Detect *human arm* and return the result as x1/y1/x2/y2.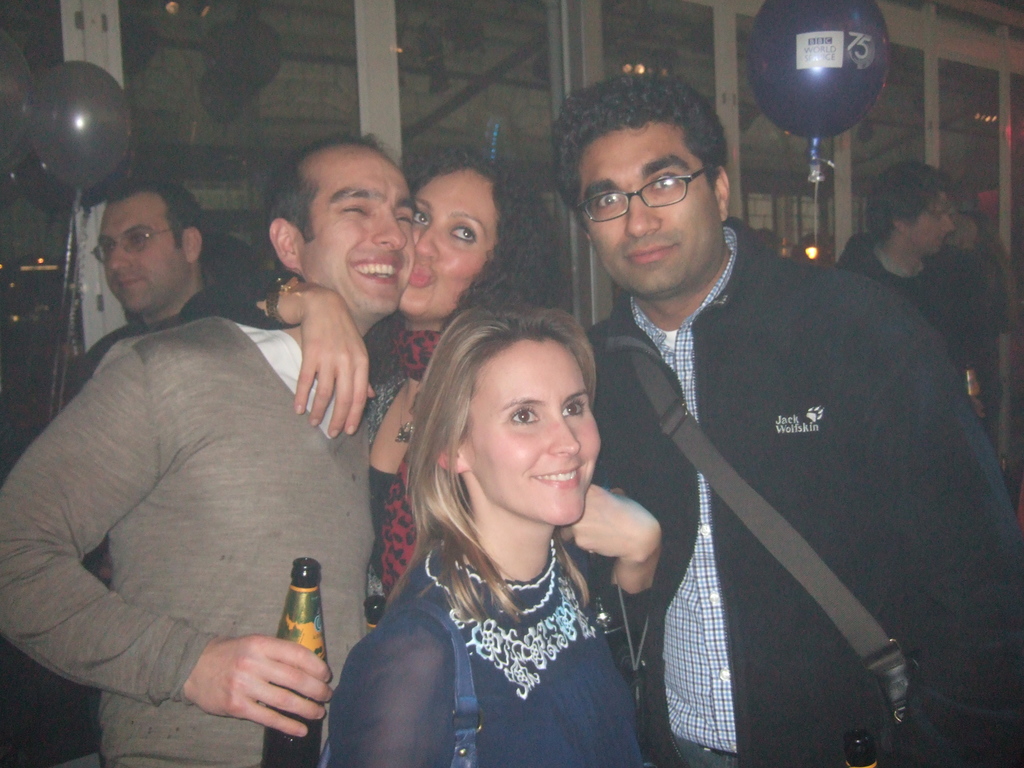
54/335/348/745.
